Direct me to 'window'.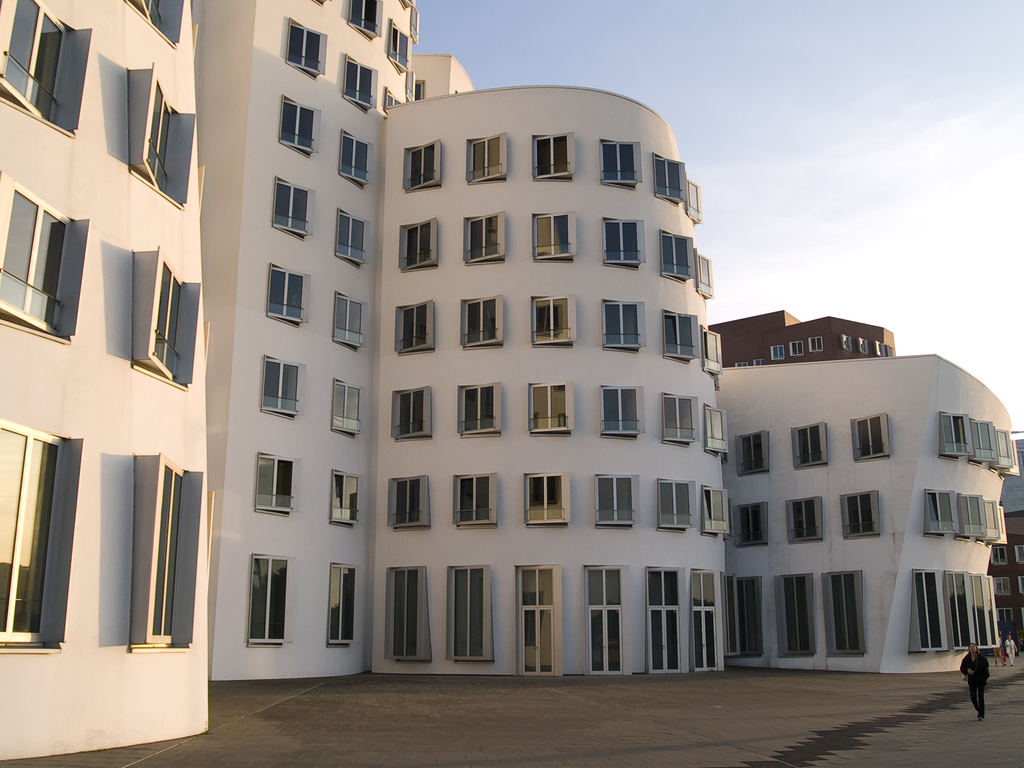
Direction: locate(402, 311, 429, 355).
